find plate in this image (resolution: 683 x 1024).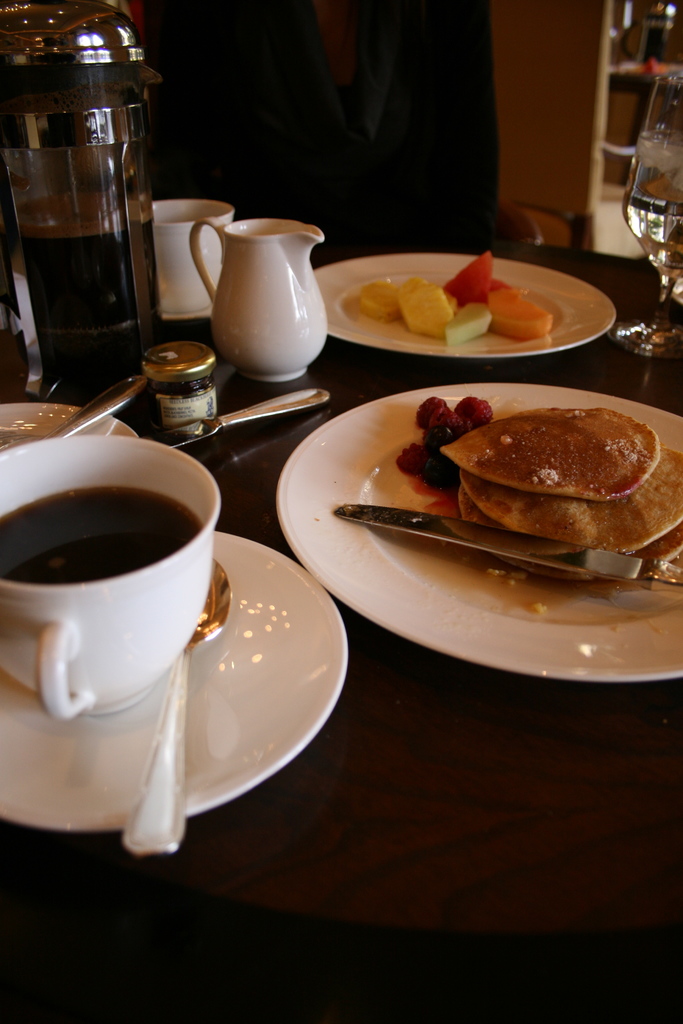
(0, 400, 140, 461).
